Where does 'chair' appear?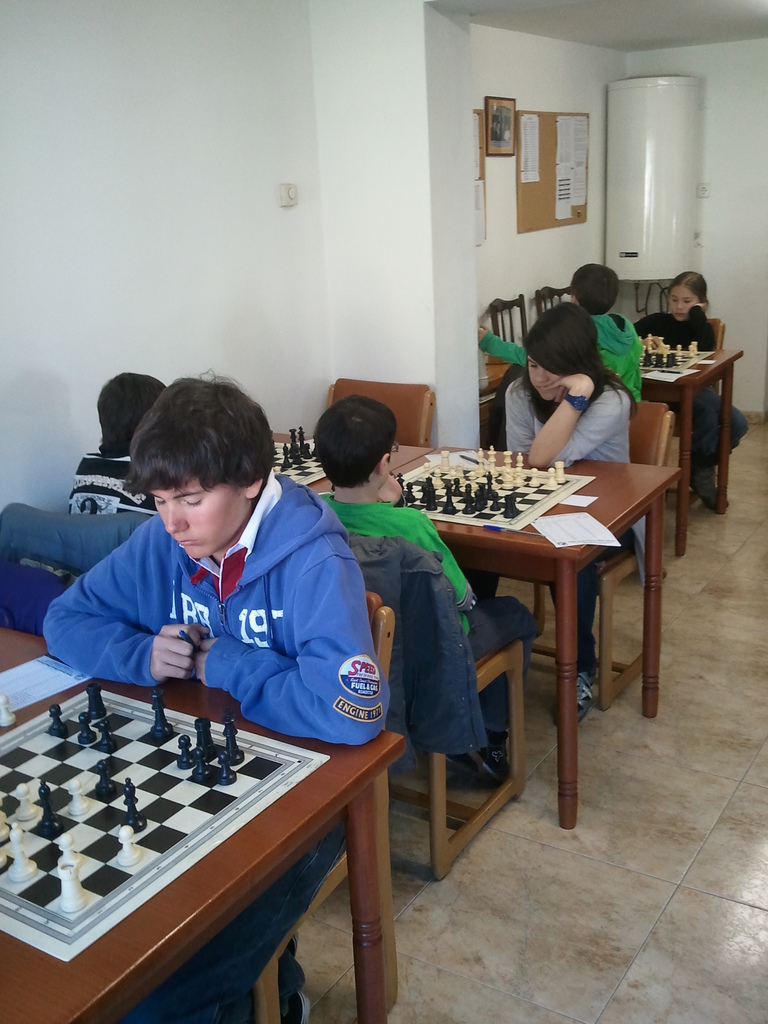
Appears at (689, 317, 730, 509).
